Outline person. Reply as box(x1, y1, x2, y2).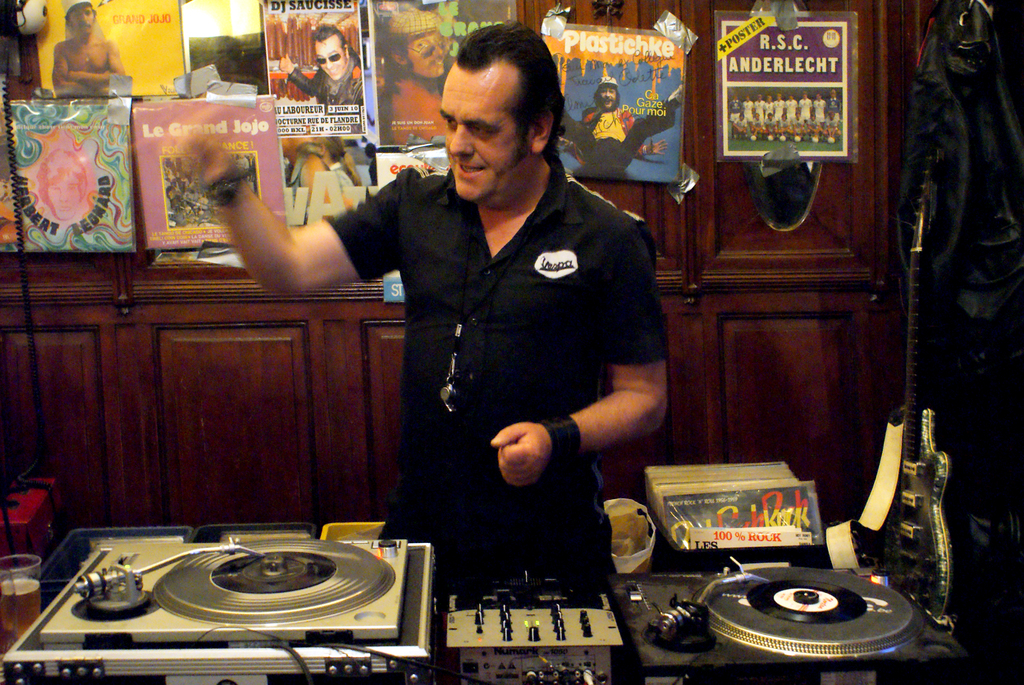
box(107, 50, 624, 637).
